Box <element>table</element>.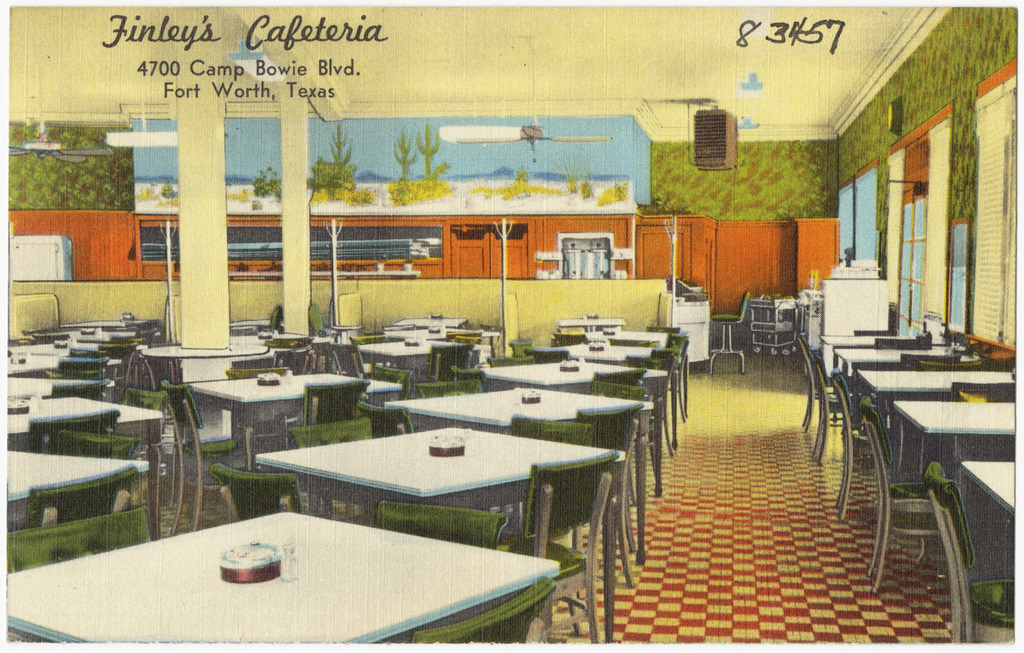
(x1=191, y1=369, x2=401, y2=447).
